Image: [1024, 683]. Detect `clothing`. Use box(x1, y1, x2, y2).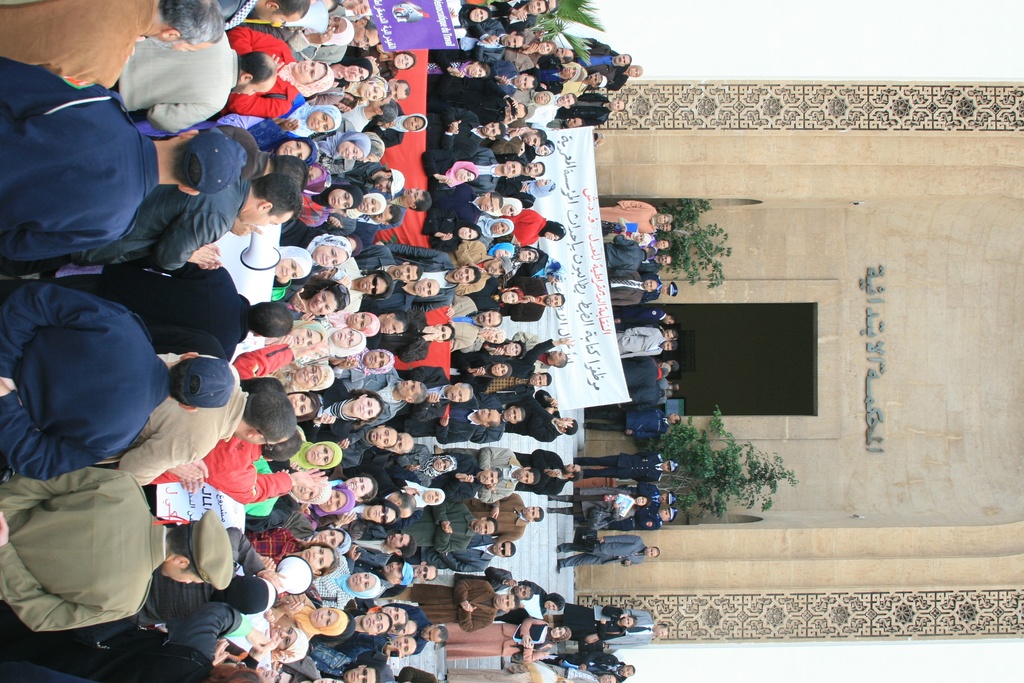
box(464, 146, 495, 177).
